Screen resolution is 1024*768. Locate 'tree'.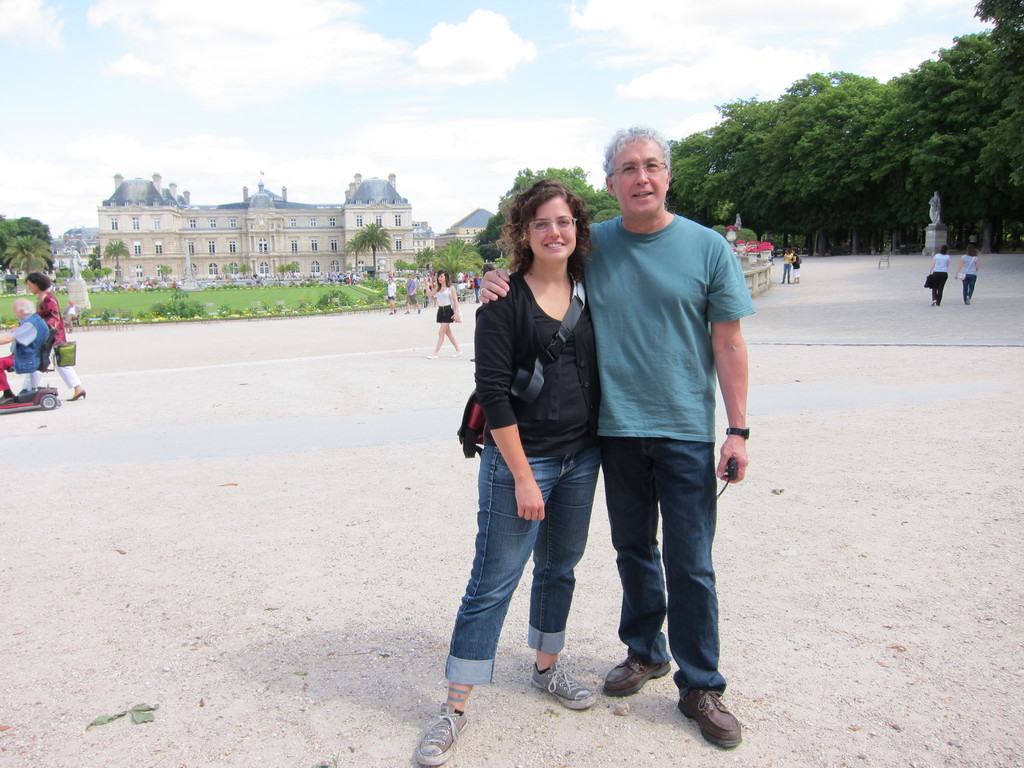
locate(0, 234, 55, 285).
